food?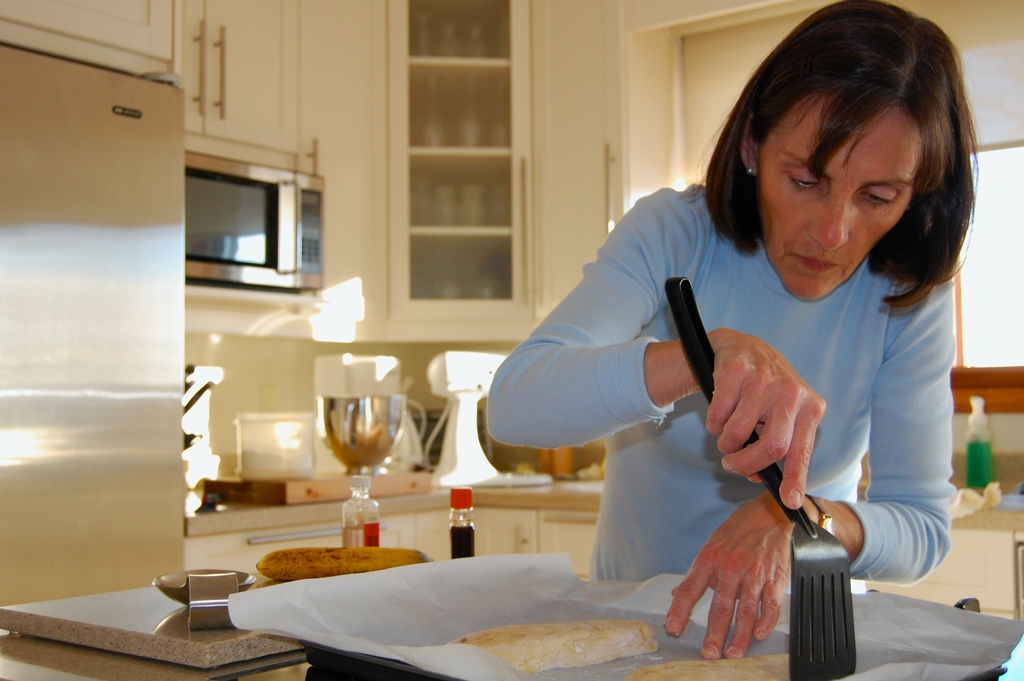
254:552:430:582
